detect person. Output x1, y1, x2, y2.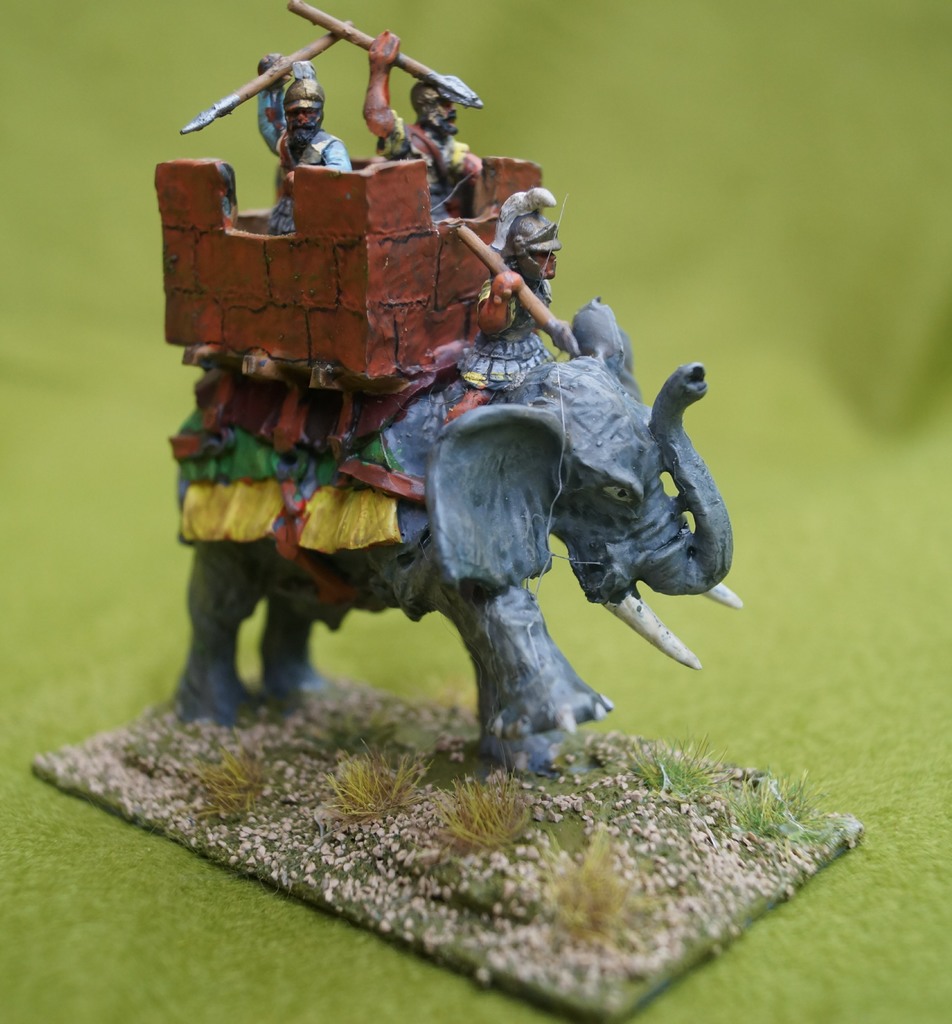
364, 29, 478, 221.
